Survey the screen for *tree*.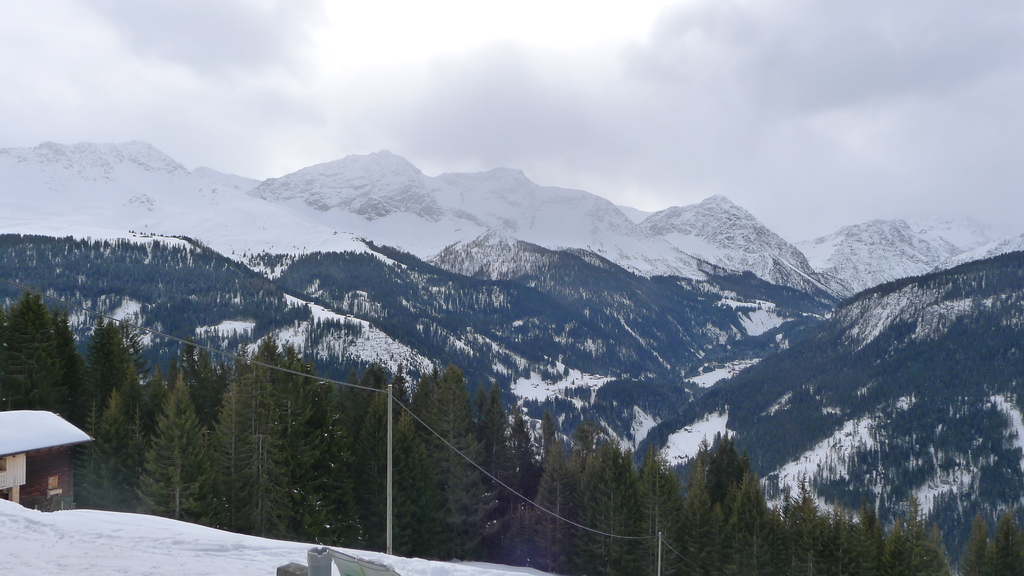
Survey found: 991:505:1023:575.
